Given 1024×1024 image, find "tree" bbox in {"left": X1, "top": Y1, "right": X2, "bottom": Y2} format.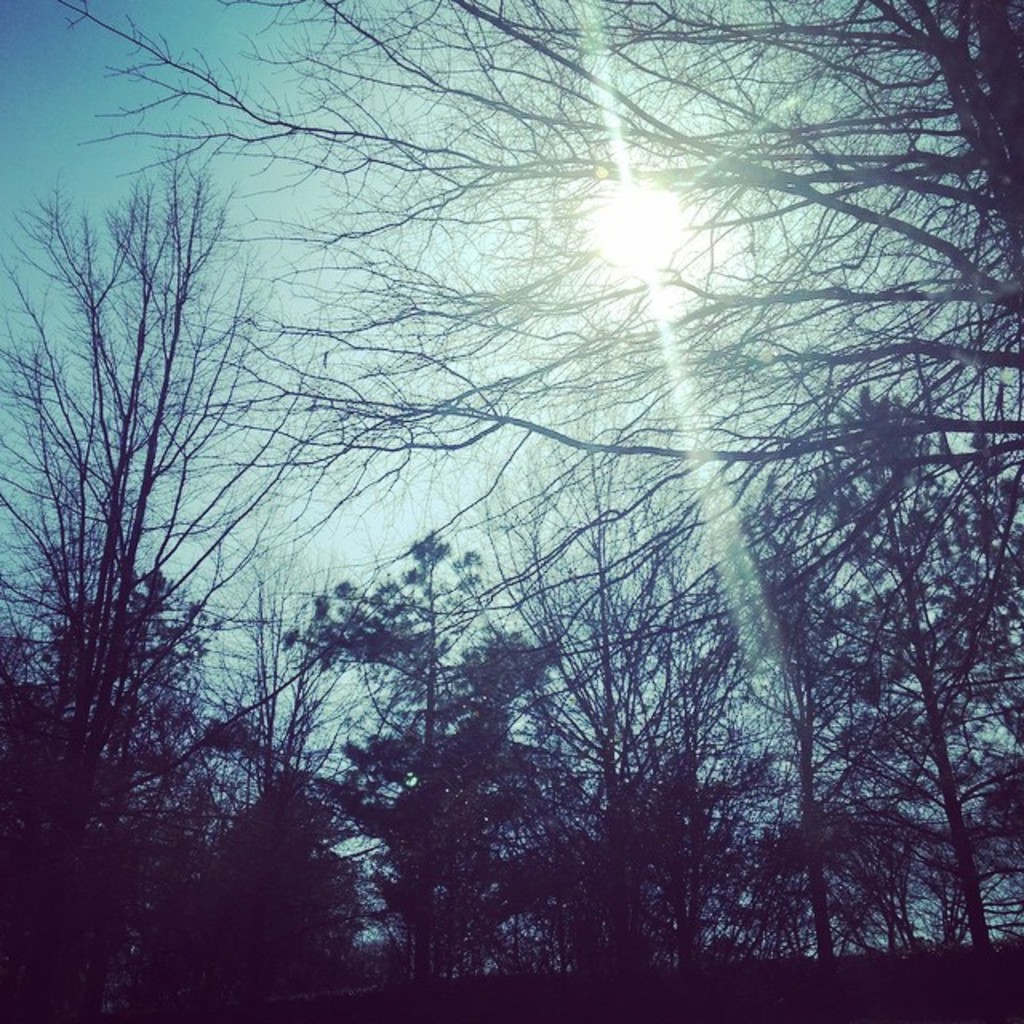
{"left": 0, "top": 142, "right": 315, "bottom": 835}.
